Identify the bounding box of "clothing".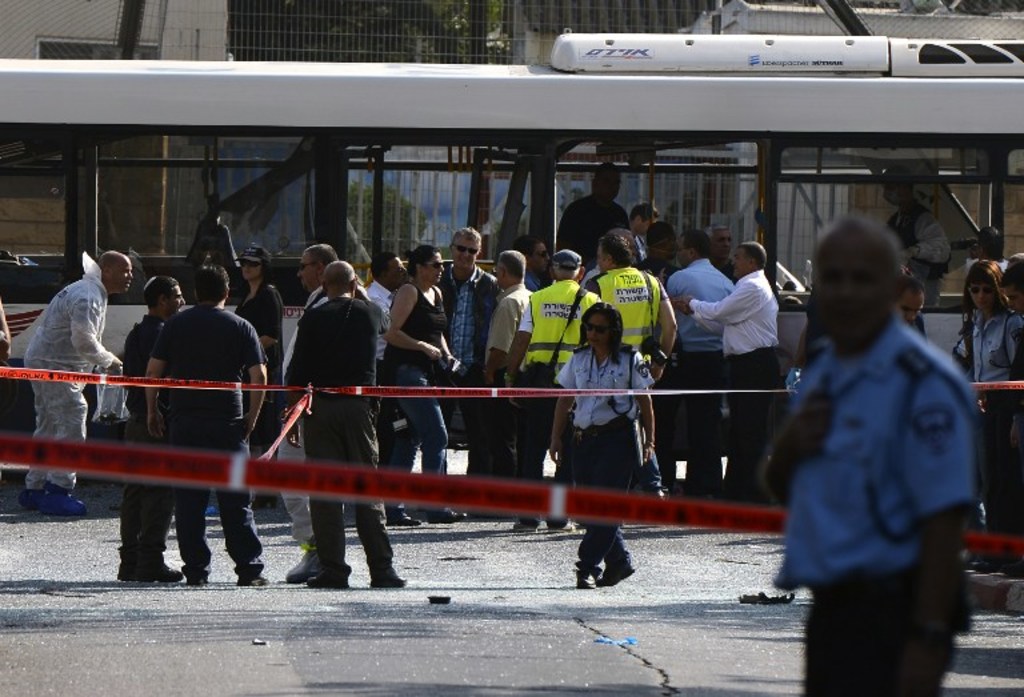
[124, 389, 167, 560].
